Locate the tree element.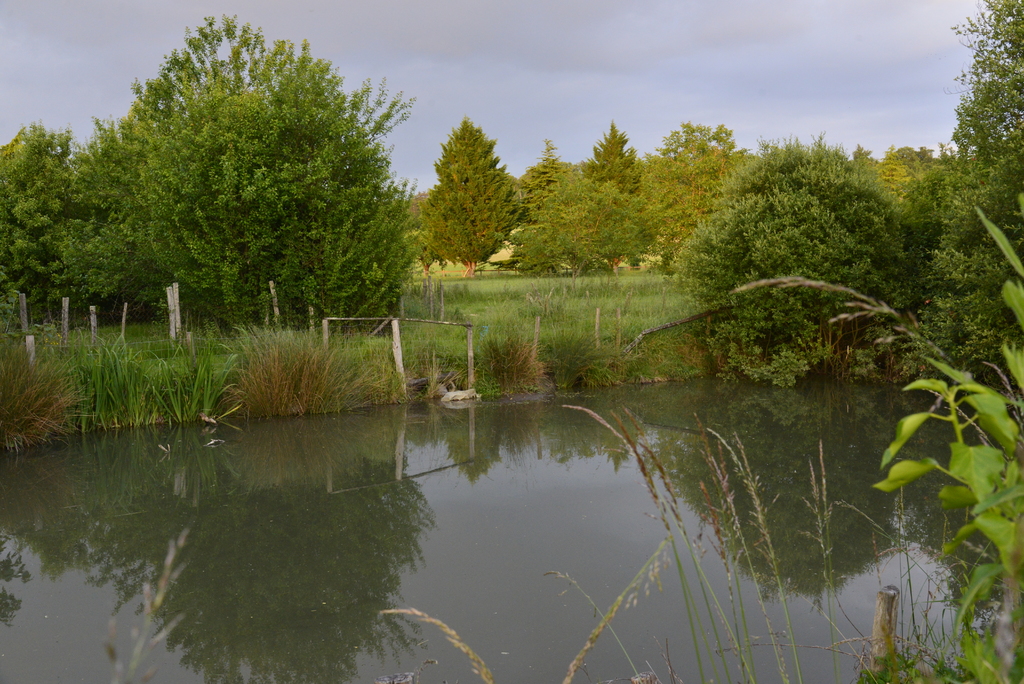
Element bbox: bbox=(922, 0, 1023, 400).
